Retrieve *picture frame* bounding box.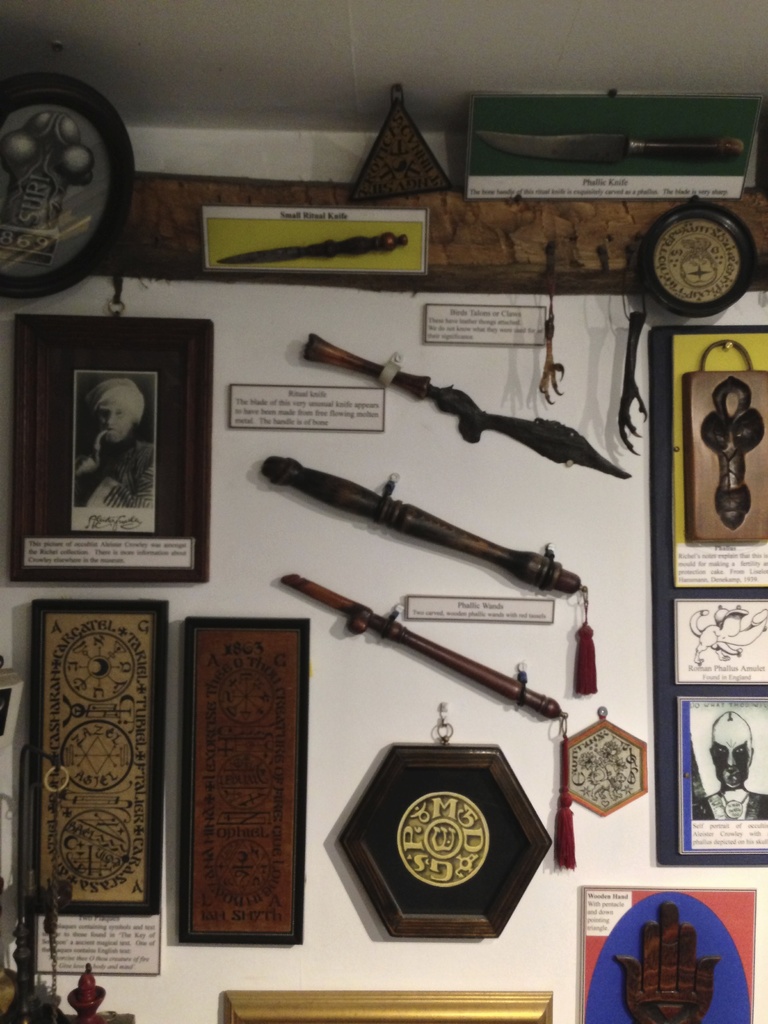
Bounding box: {"x1": 179, "y1": 617, "x2": 310, "y2": 946}.
